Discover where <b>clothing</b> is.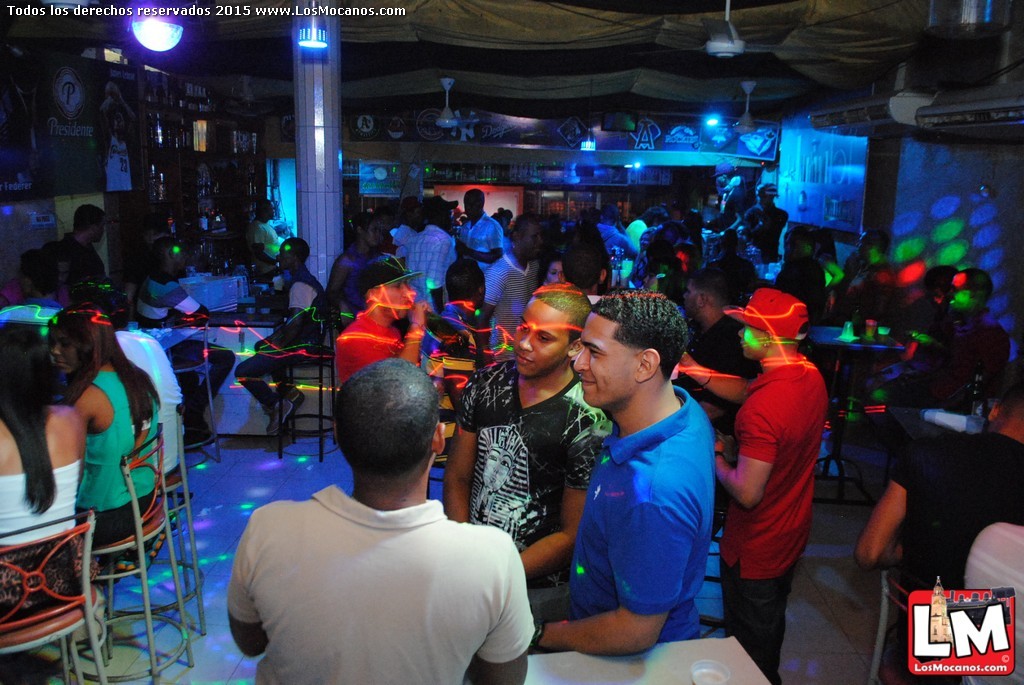
Discovered at (248,218,287,265).
